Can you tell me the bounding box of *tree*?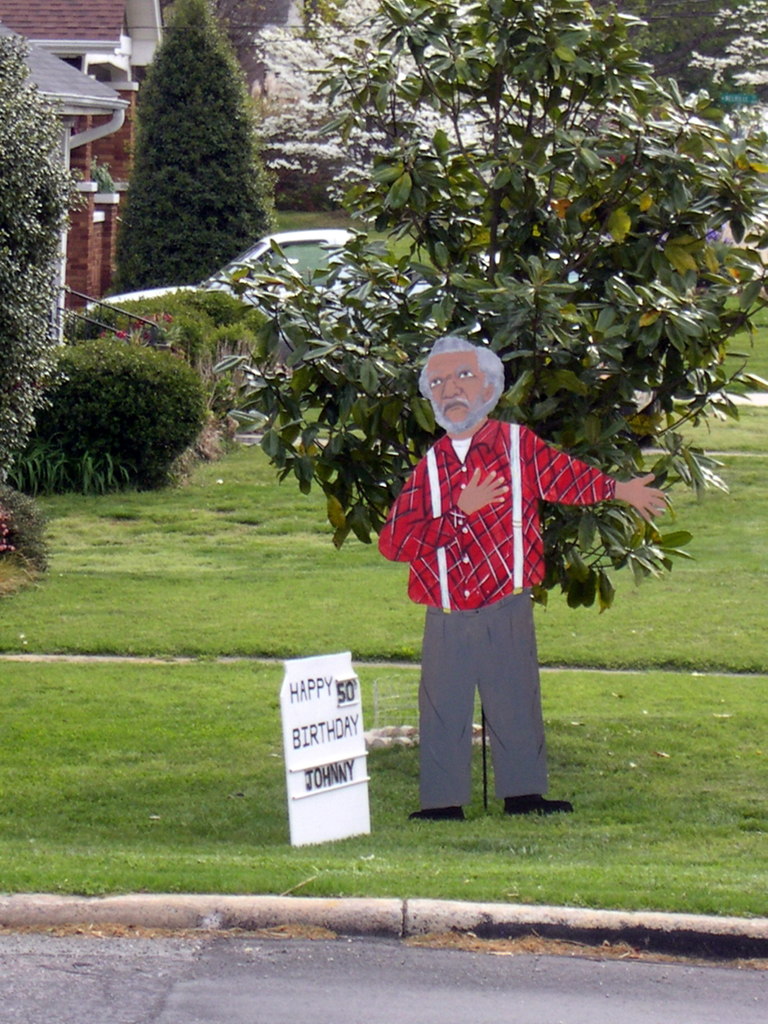
left=0, top=17, right=64, bottom=522.
